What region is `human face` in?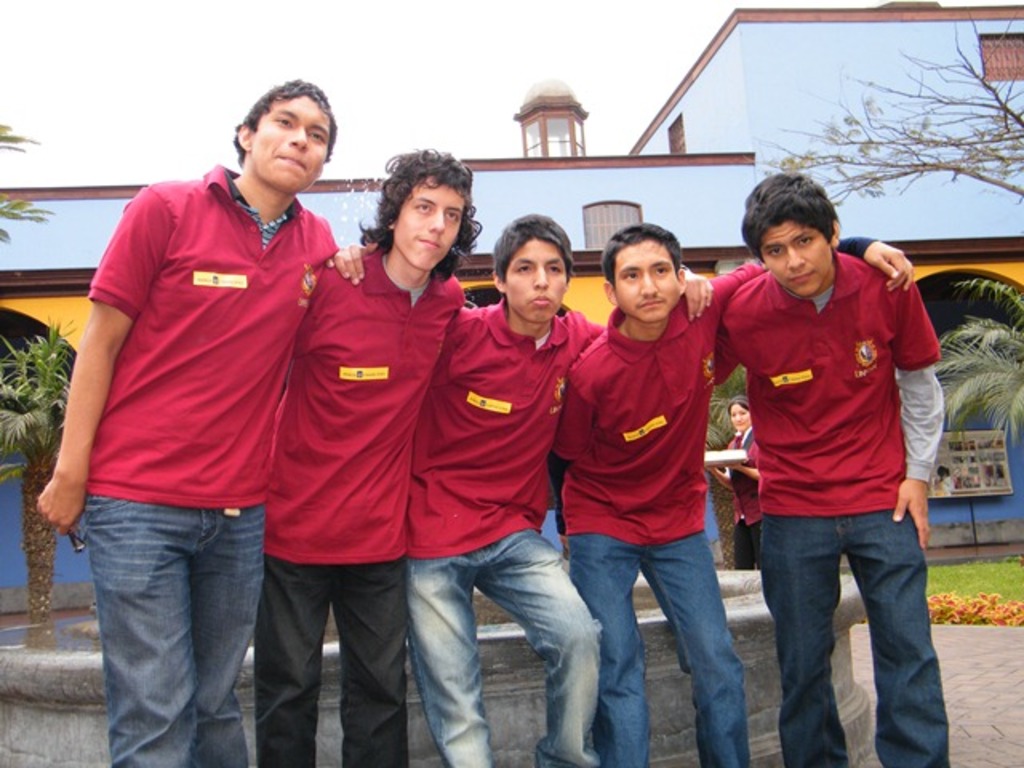
614 242 678 317.
